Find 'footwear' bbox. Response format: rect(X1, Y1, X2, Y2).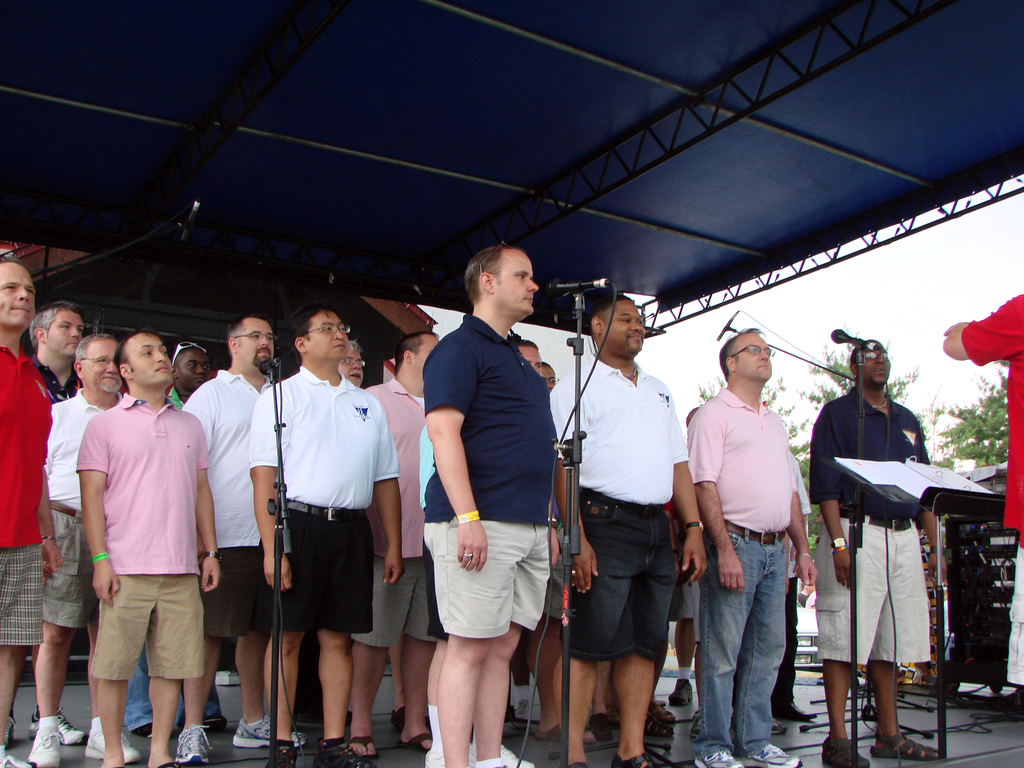
rect(314, 737, 375, 767).
